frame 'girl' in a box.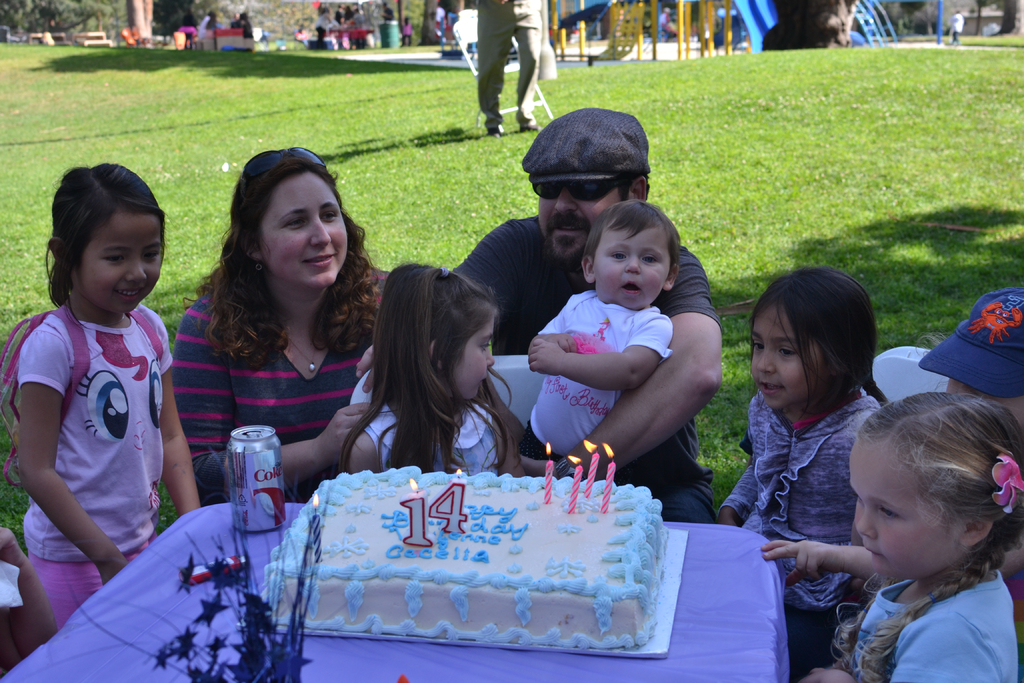
Rect(13, 156, 205, 632).
